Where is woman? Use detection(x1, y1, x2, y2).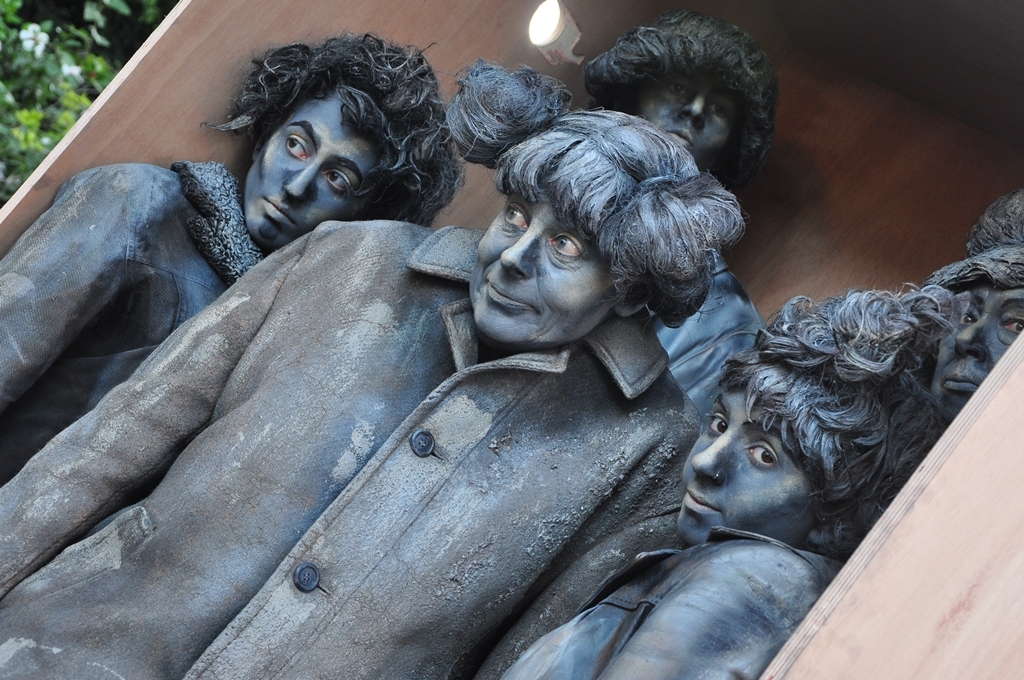
detection(0, 60, 745, 679).
